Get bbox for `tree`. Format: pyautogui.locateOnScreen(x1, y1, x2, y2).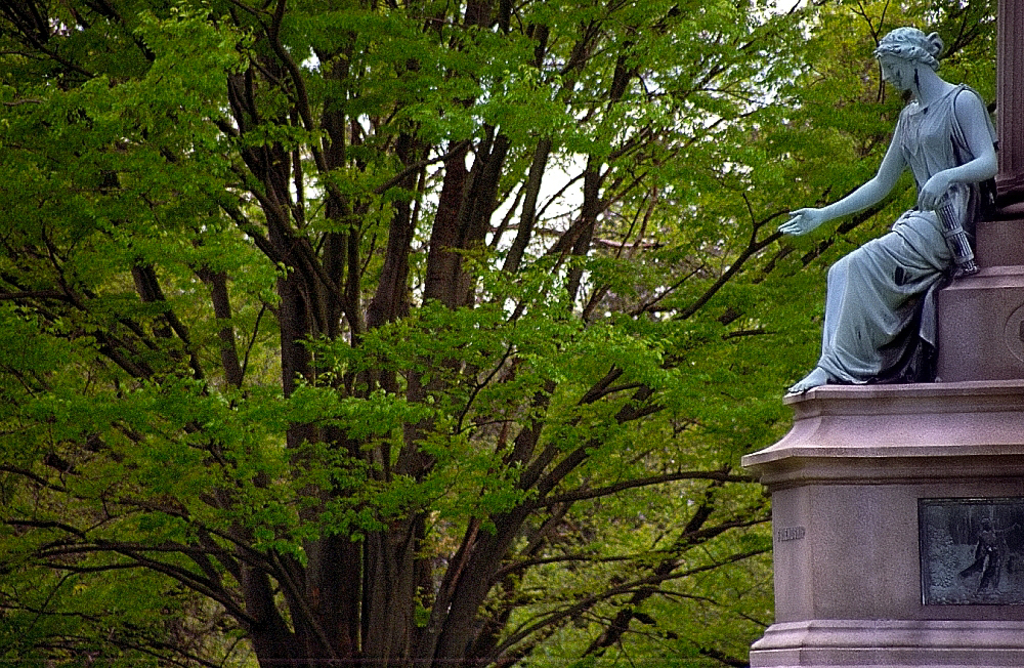
pyautogui.locateOnScreen(0, 0, 991, 667).
